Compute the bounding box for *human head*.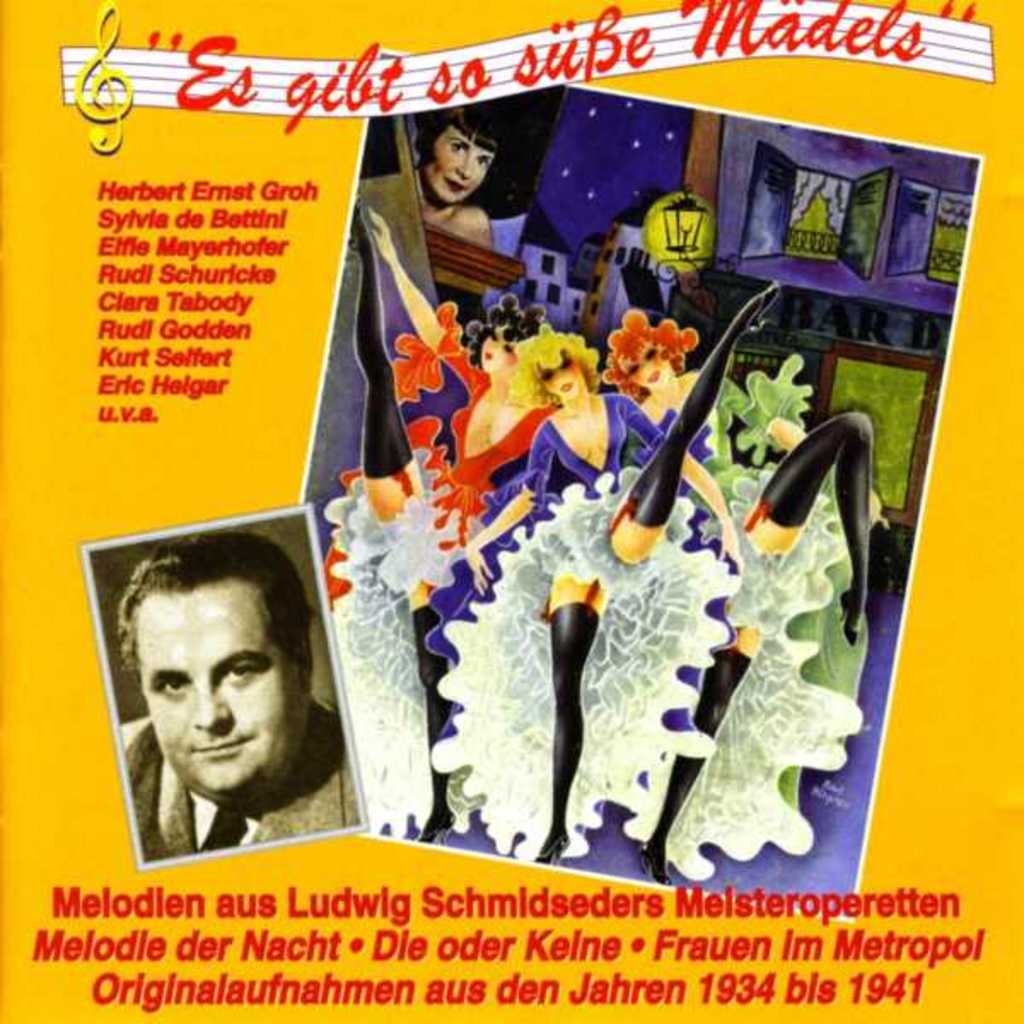
(x1=613, y1=338, x2=667, y2=389).
